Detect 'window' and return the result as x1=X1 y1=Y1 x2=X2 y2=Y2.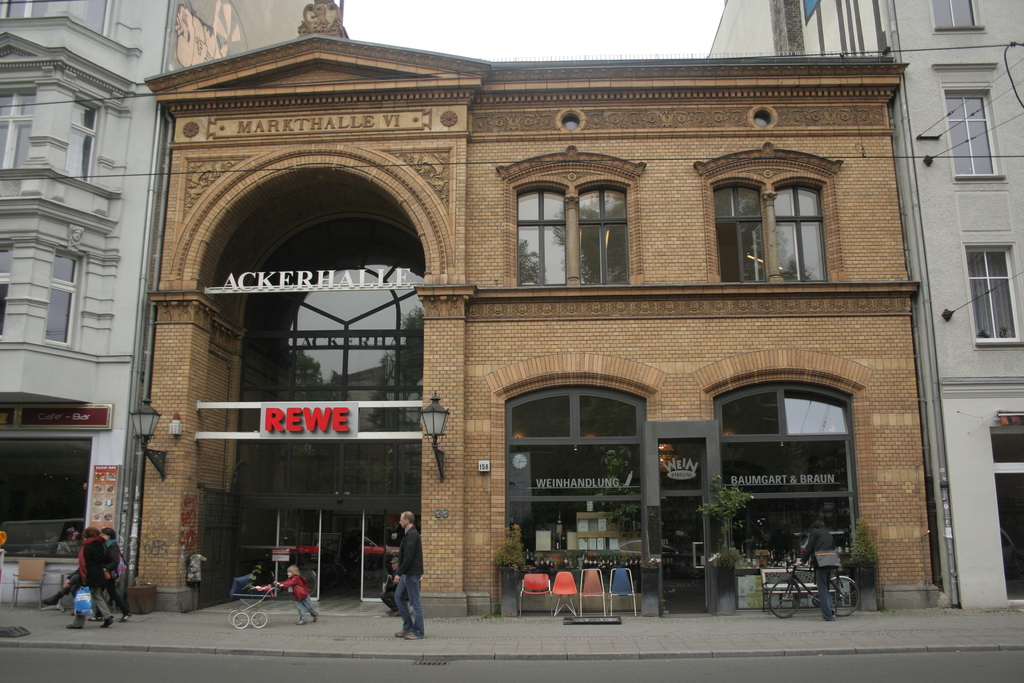
x1=954 y1=233 x2=1023 y2=341.
